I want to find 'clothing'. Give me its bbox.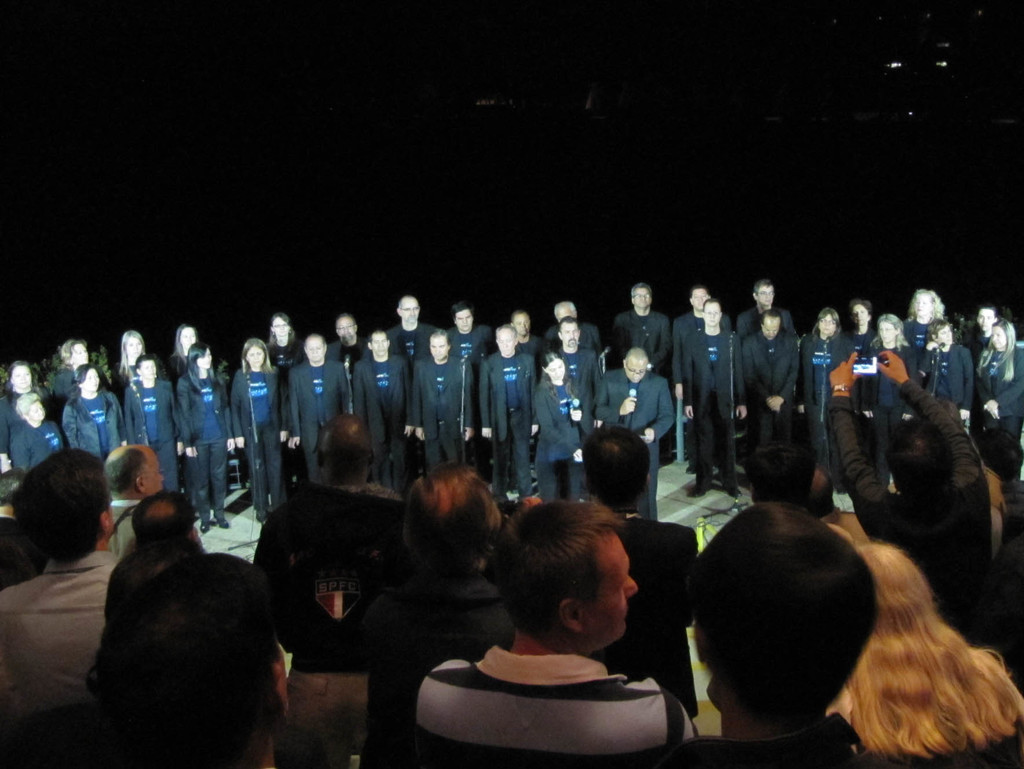
<box>361,564,517,768</box>.
